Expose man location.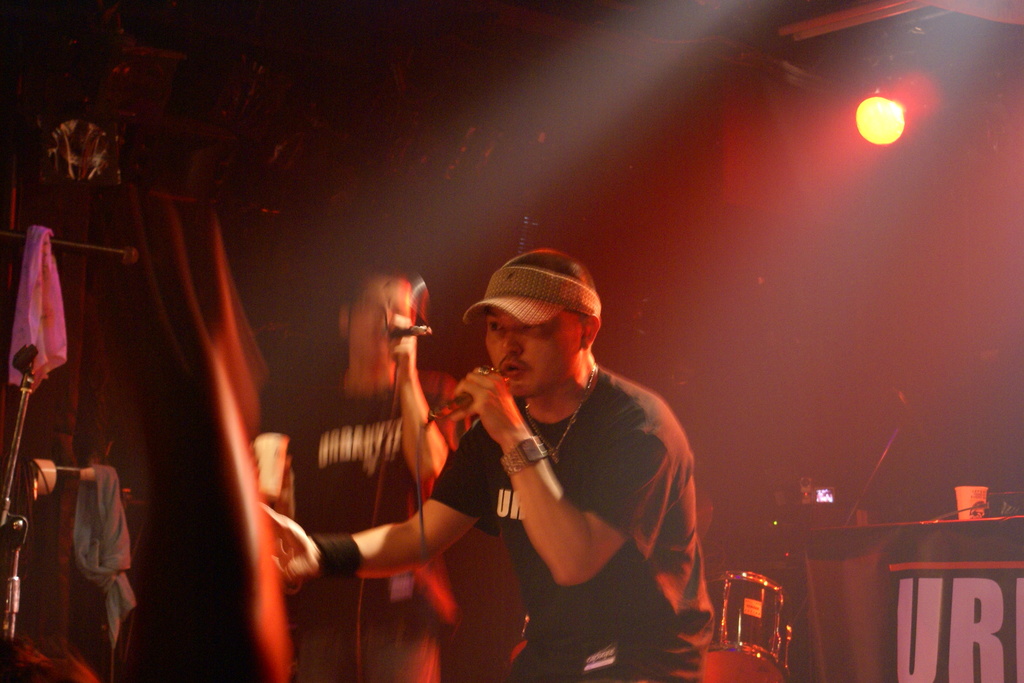
Exposed at 292 274 463 682.
